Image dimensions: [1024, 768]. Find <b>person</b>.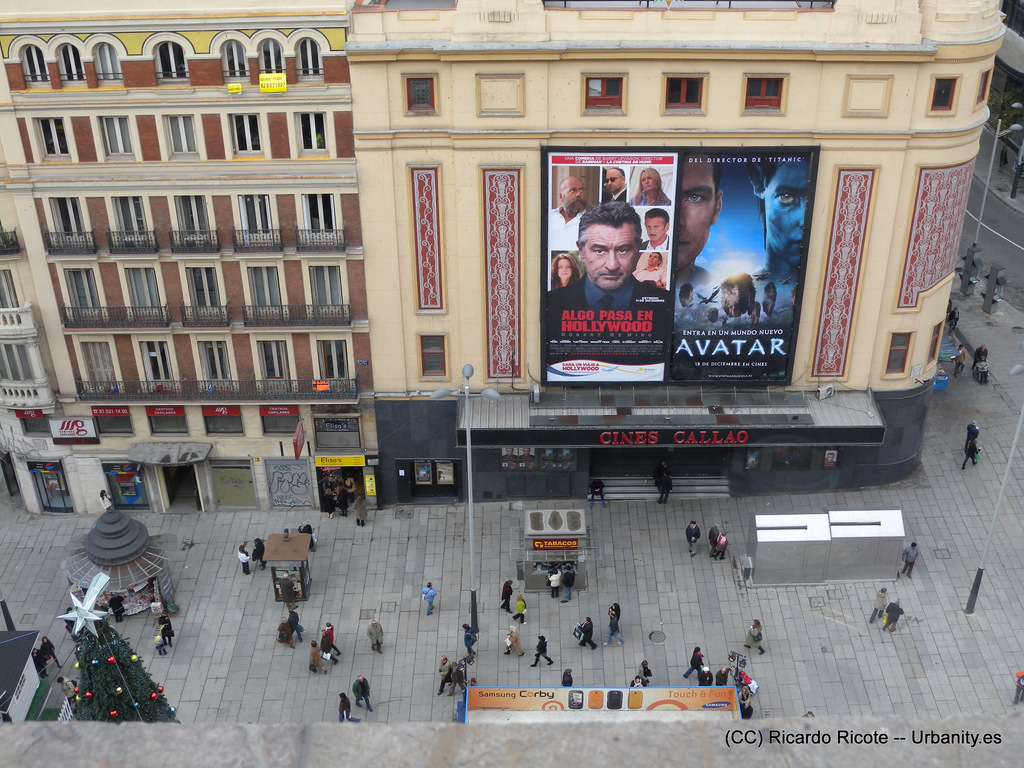
bbox(157, 612, 173, 649).
